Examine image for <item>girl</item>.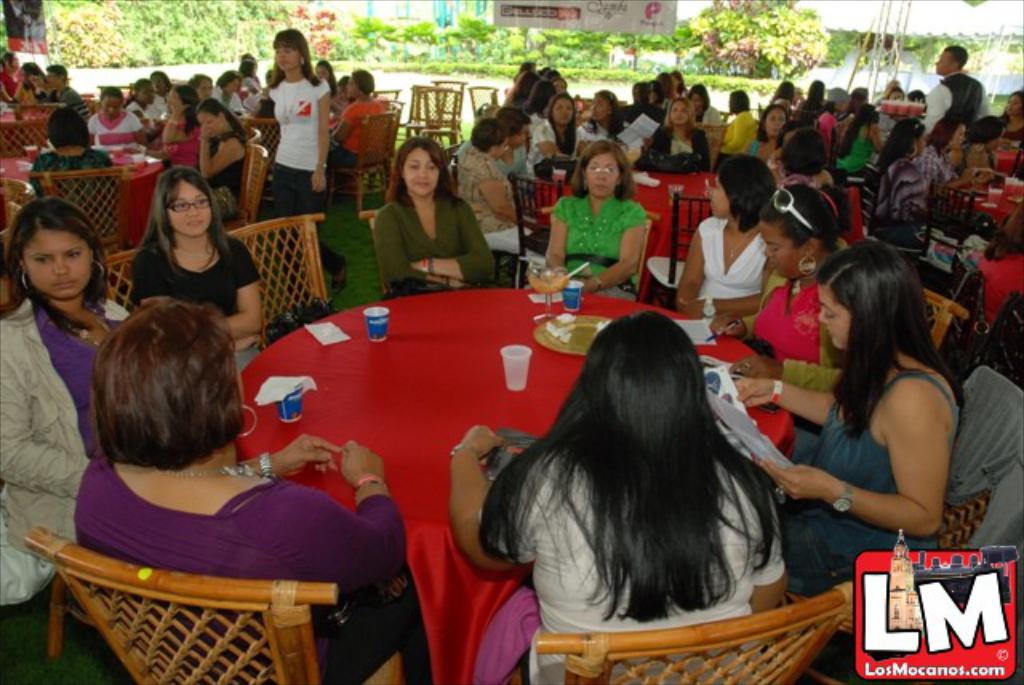
Examination result: (x1=269, y1=30, x2=331, y2=206).
